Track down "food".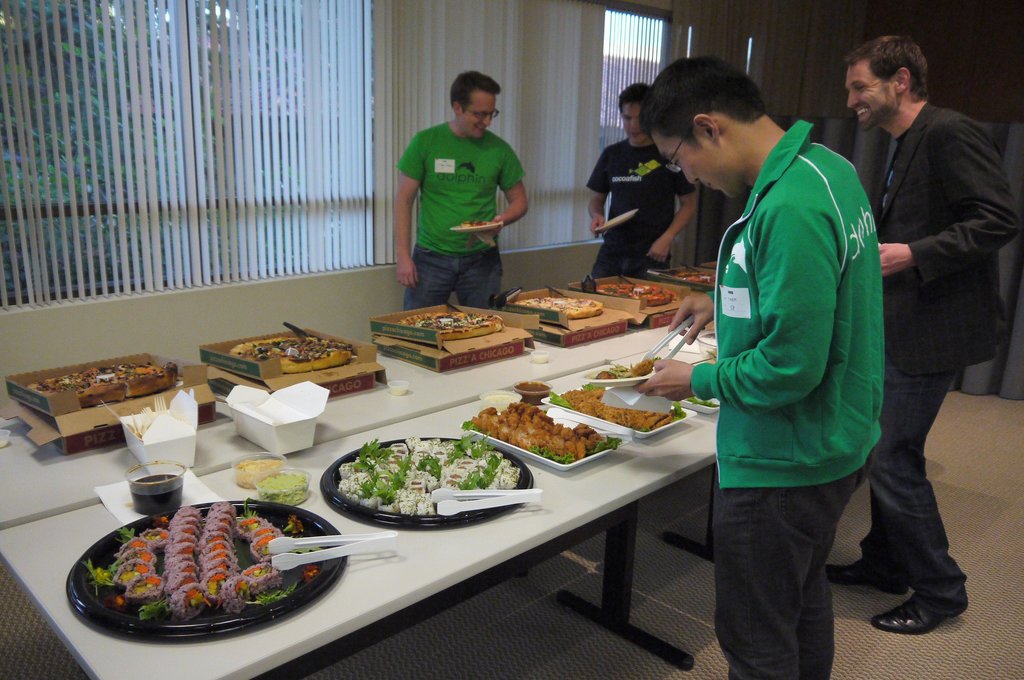
Tracked to box=[460, 220, 496, 228].
